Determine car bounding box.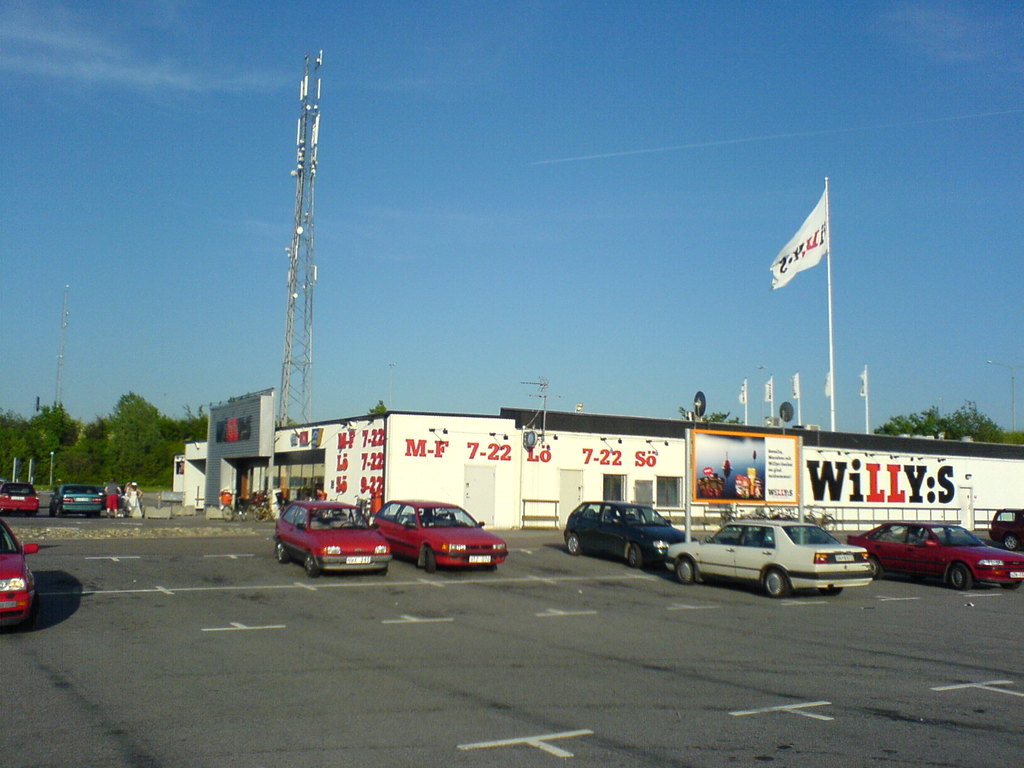
Determined: {"x1": 845, "y1": 524, "x2": 1023, "y2": 593}.
